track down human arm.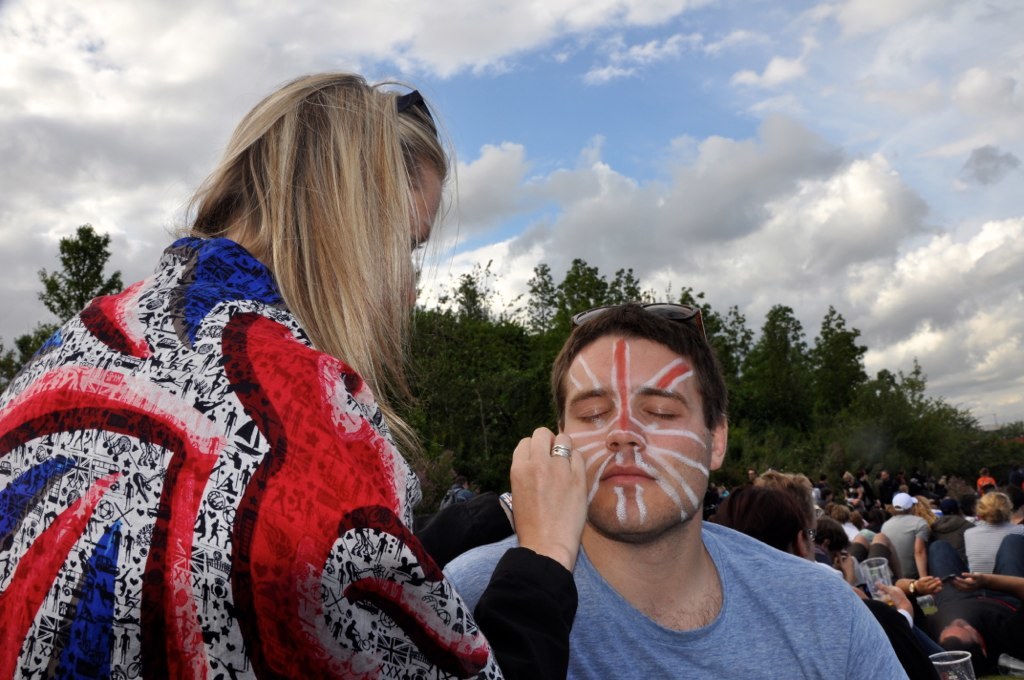
Tracked to bbox=[266, 425, 591, 679].
